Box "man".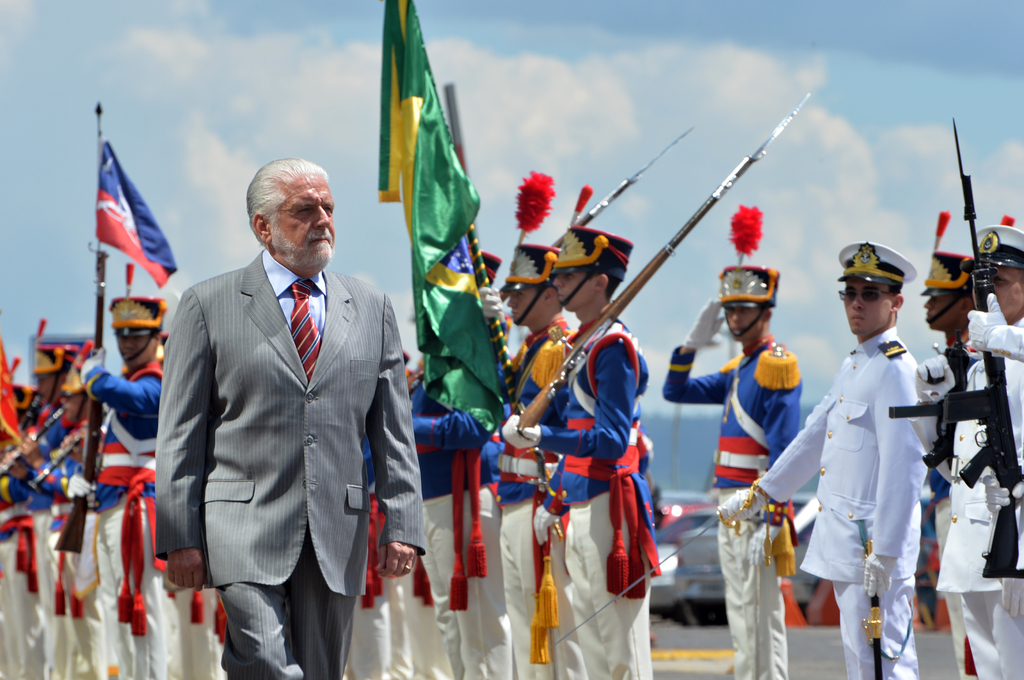
pyautogui.locateOnScreen(25, 328, 100, 677).
